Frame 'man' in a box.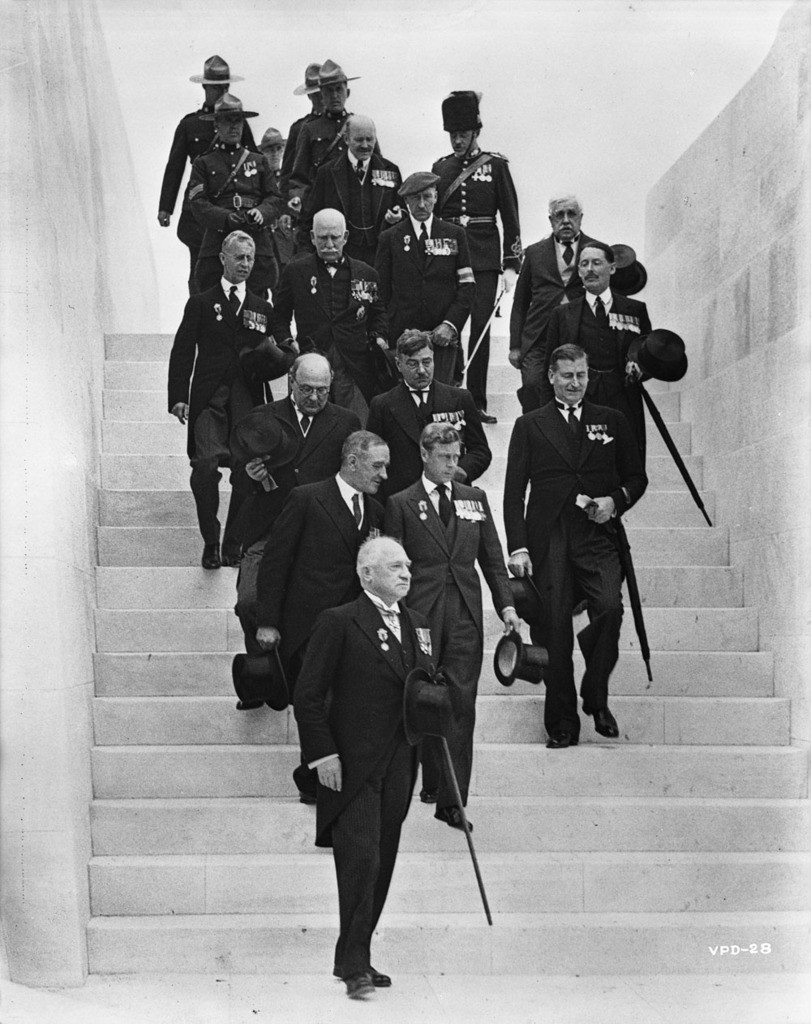
l=500, t=184, r=620, b=418.
